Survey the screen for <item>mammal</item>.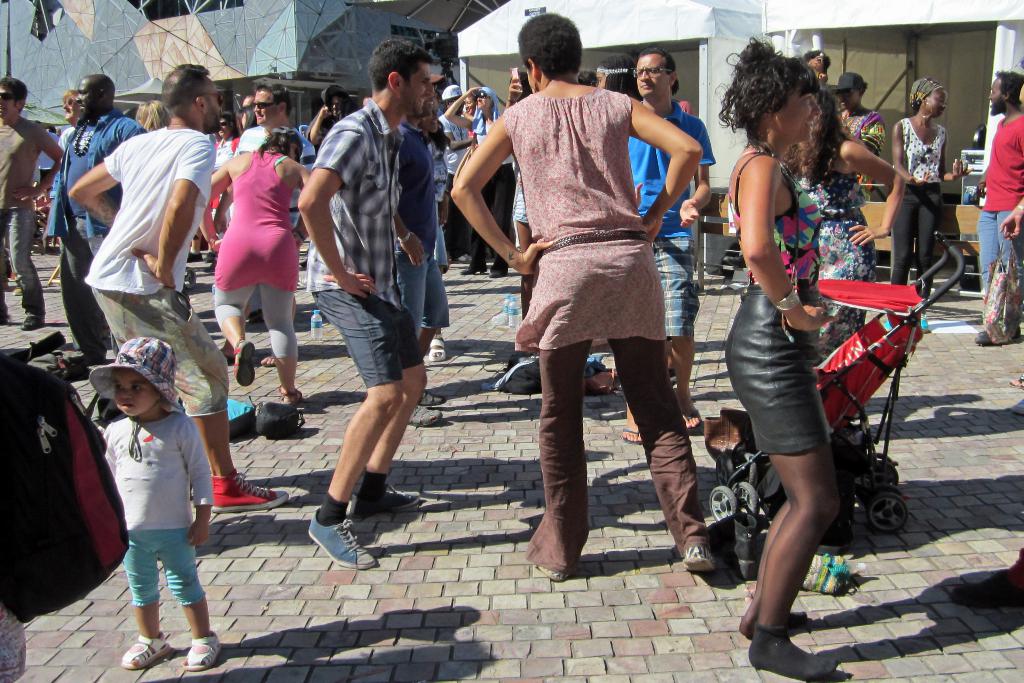
Survey found: bbox=(45, 92, 81, 236).
